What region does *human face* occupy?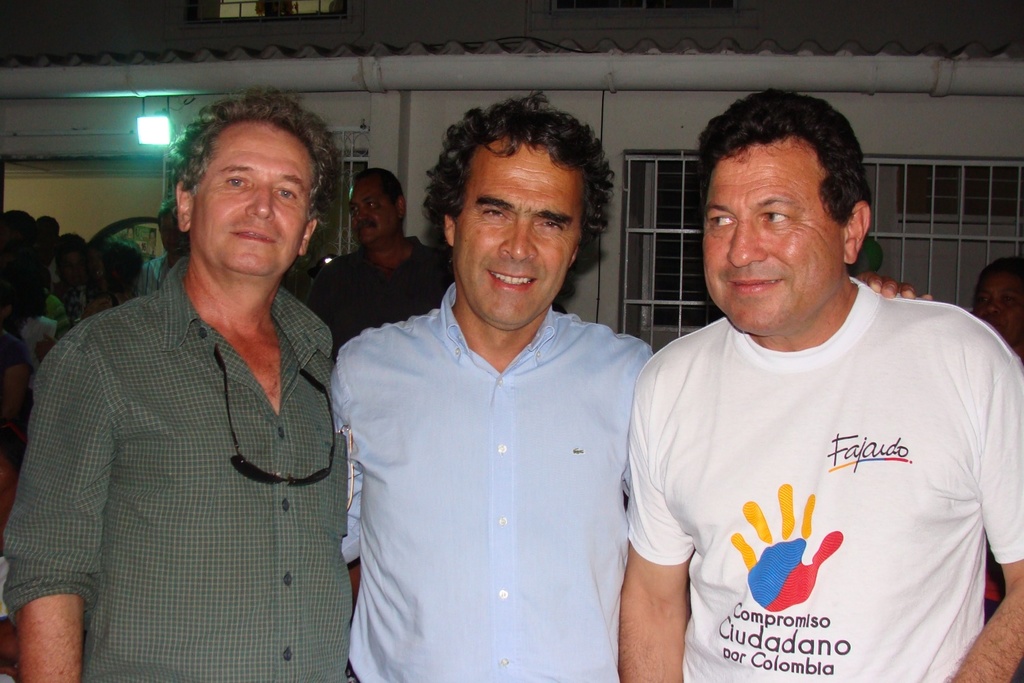
locate(160, 205, 176, 255).
